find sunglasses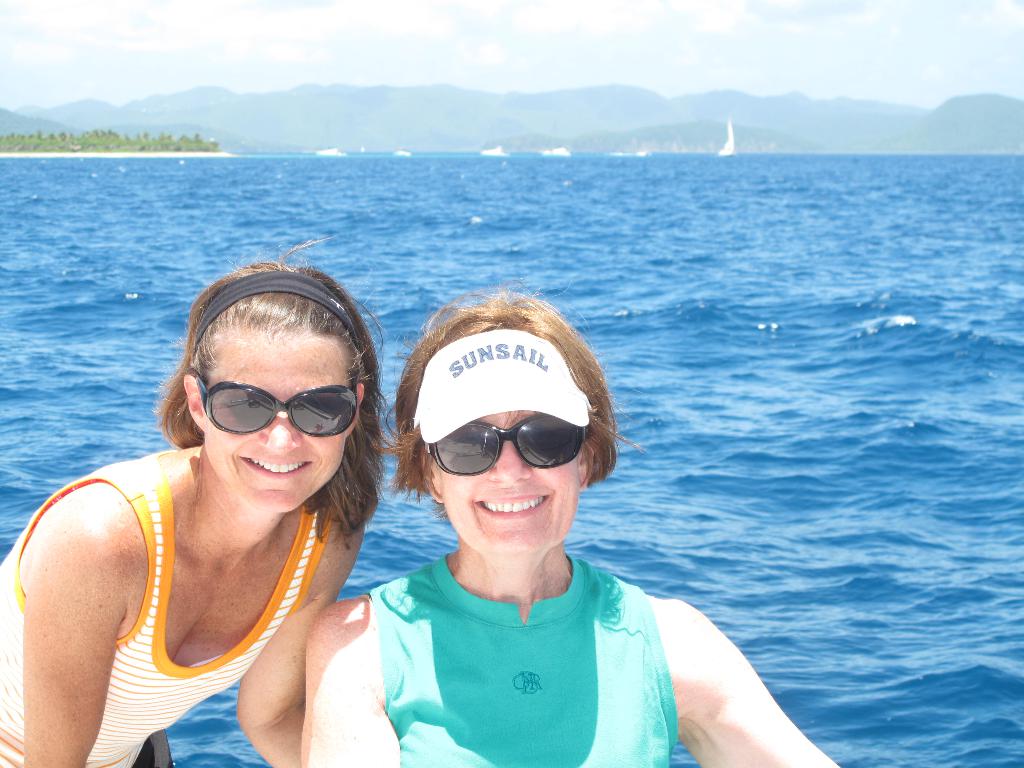
{"x1": 424, "y1": 413, "x2": 593, "y2": 474}
